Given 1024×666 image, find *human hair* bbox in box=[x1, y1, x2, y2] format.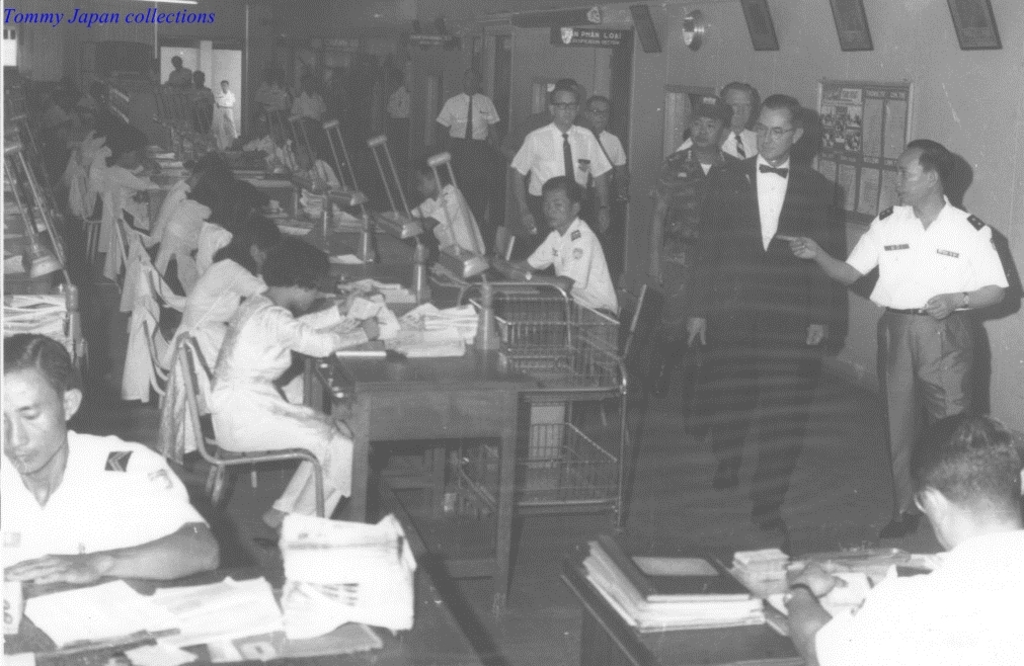
box=[914, 430, 1015, 544].
